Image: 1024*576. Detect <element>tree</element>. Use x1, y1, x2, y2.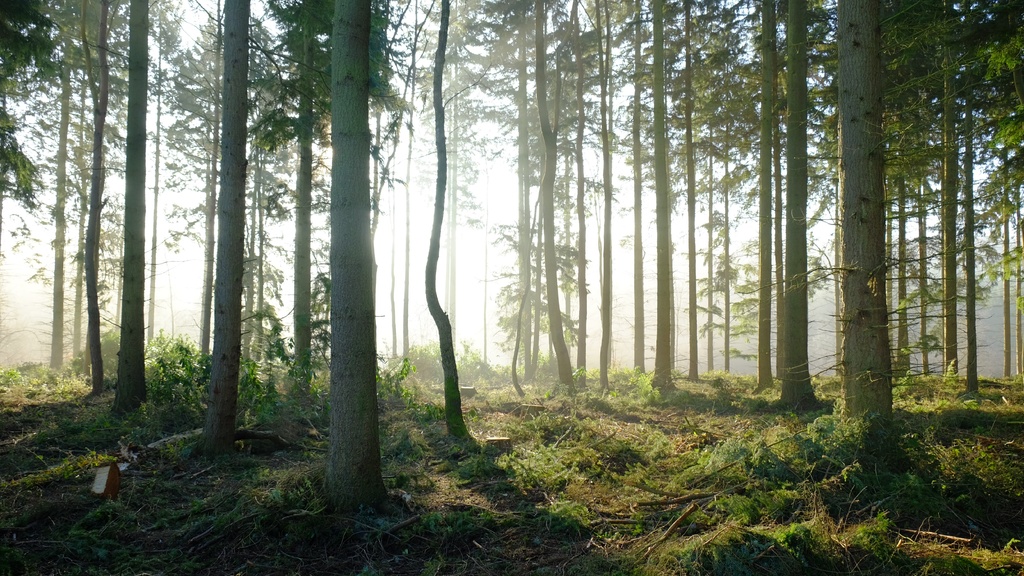
965, 0, 1023, 413.
